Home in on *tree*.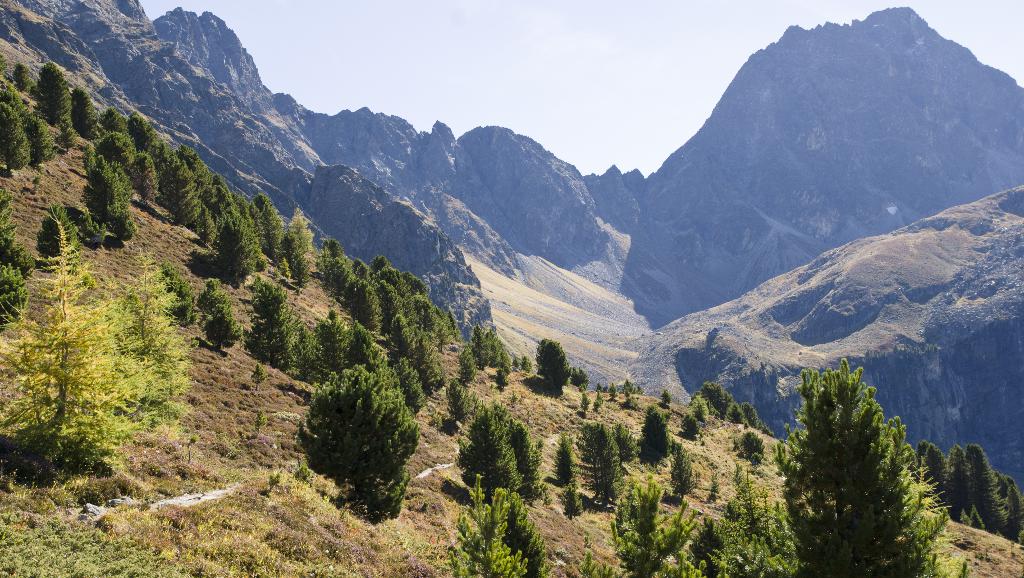
Homed in at 70, 85, 95, 135.
